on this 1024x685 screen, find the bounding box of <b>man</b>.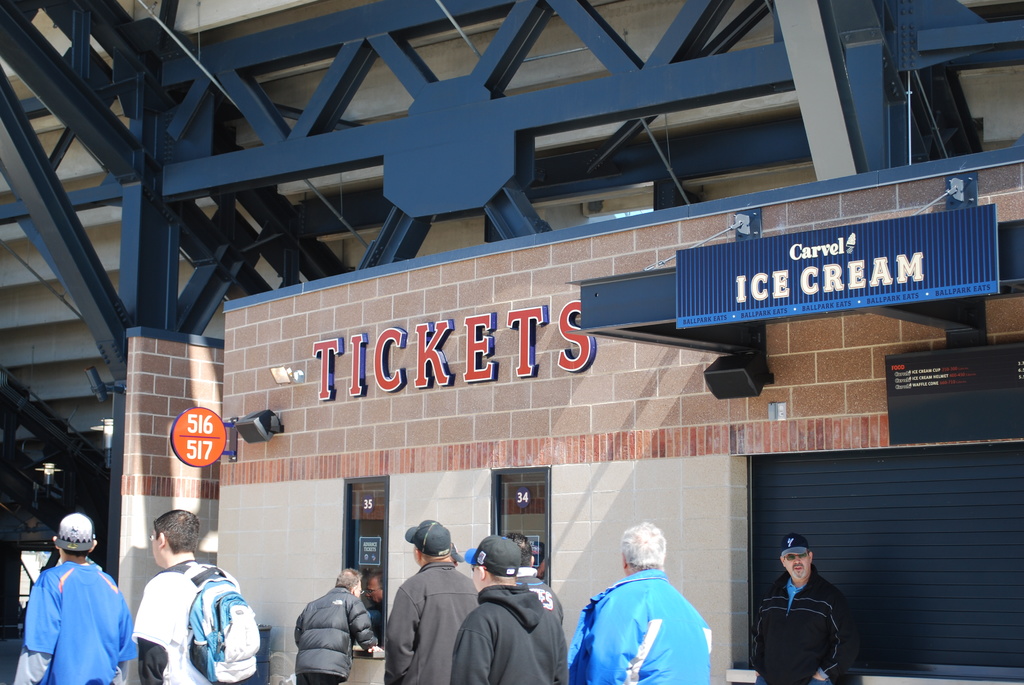
Bounding box: (left=296, top=567, right=387, bottom=684).
